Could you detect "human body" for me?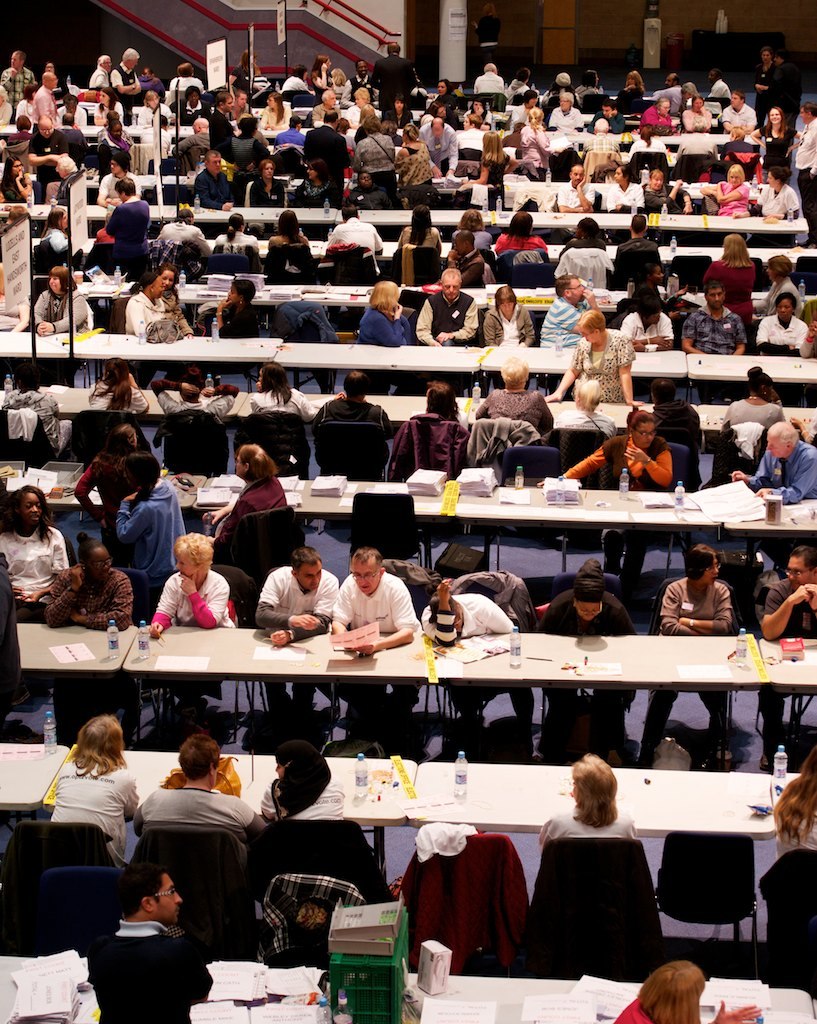
Detection result: 339, 576, 421, 739.
